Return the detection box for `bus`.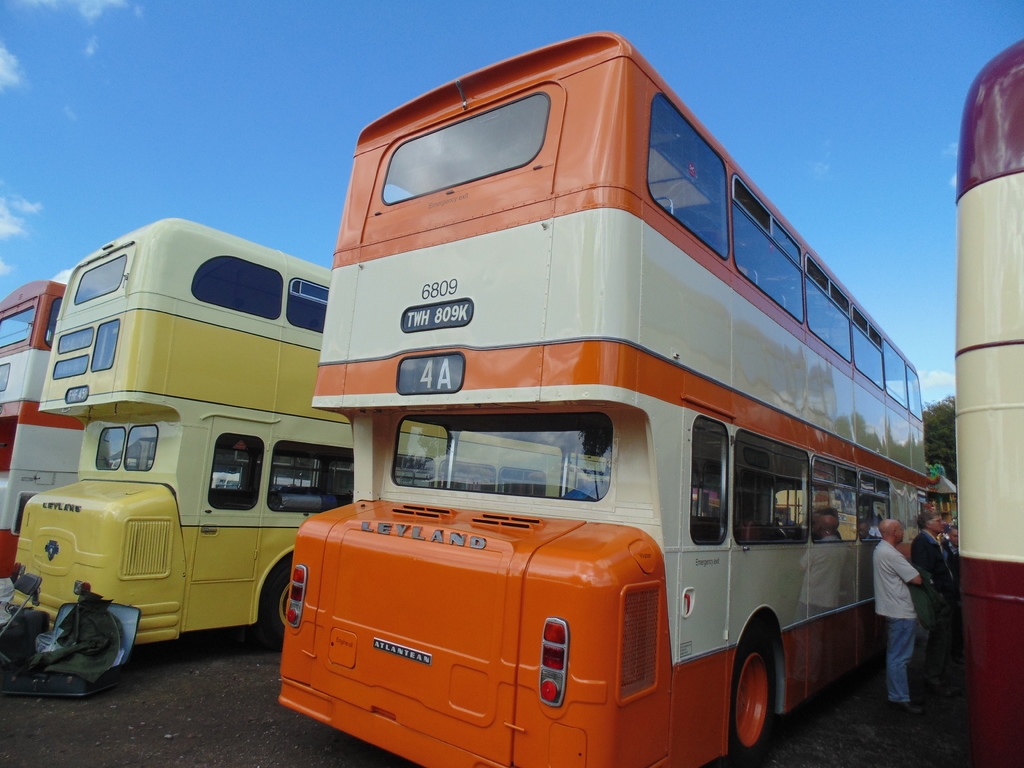
region(765, 468, 959, 540).
